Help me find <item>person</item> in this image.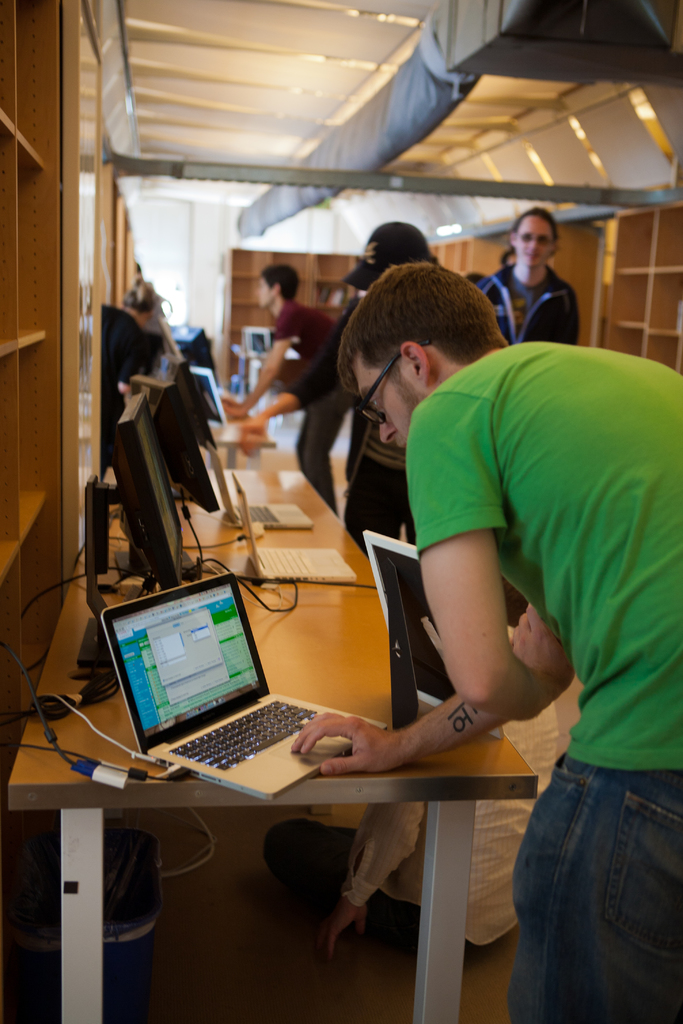
Found it: box=[342, 221, 440, 545].
